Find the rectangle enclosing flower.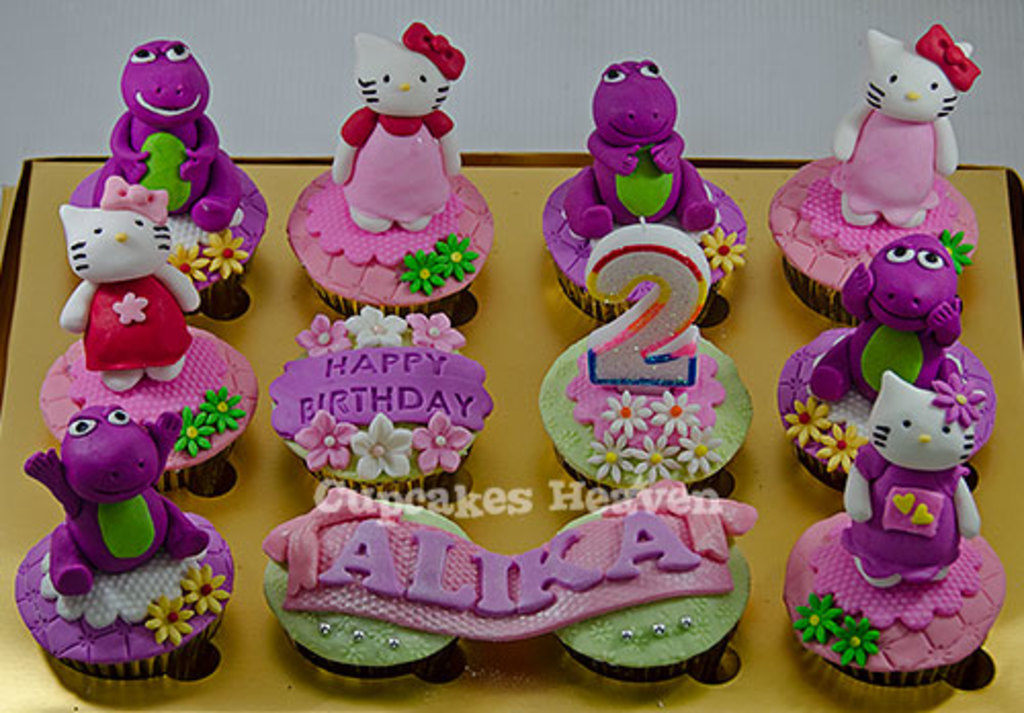
<box>180,561,231,617</box>.
